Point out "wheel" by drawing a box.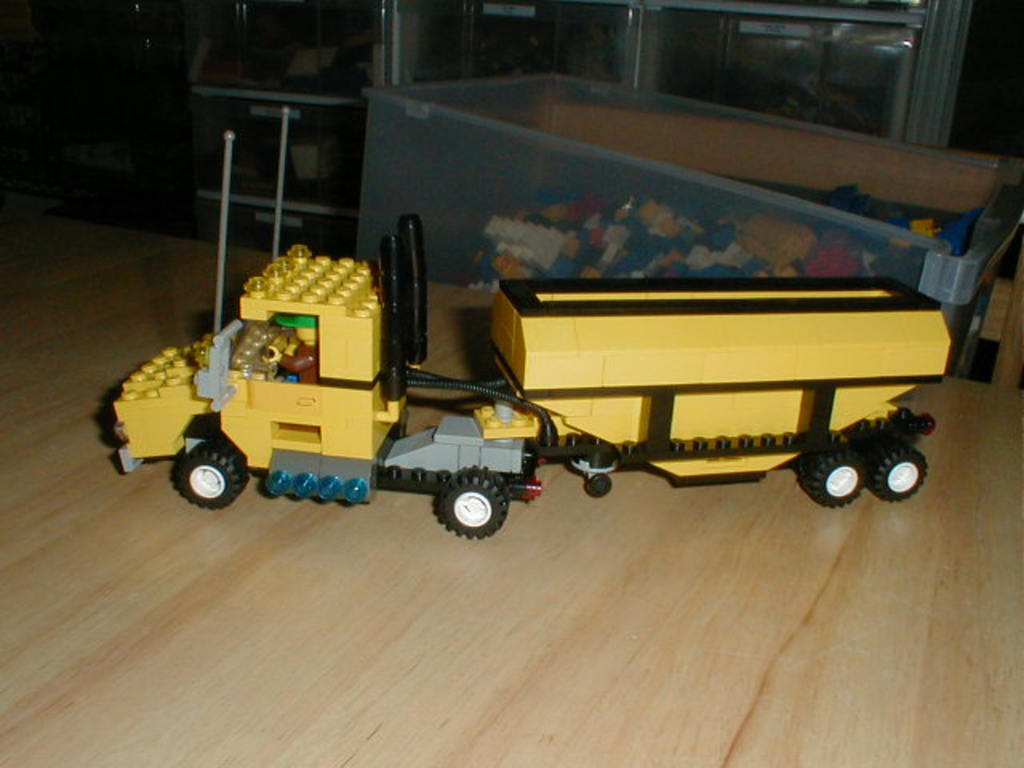
region(870, 440, 925, 507).
